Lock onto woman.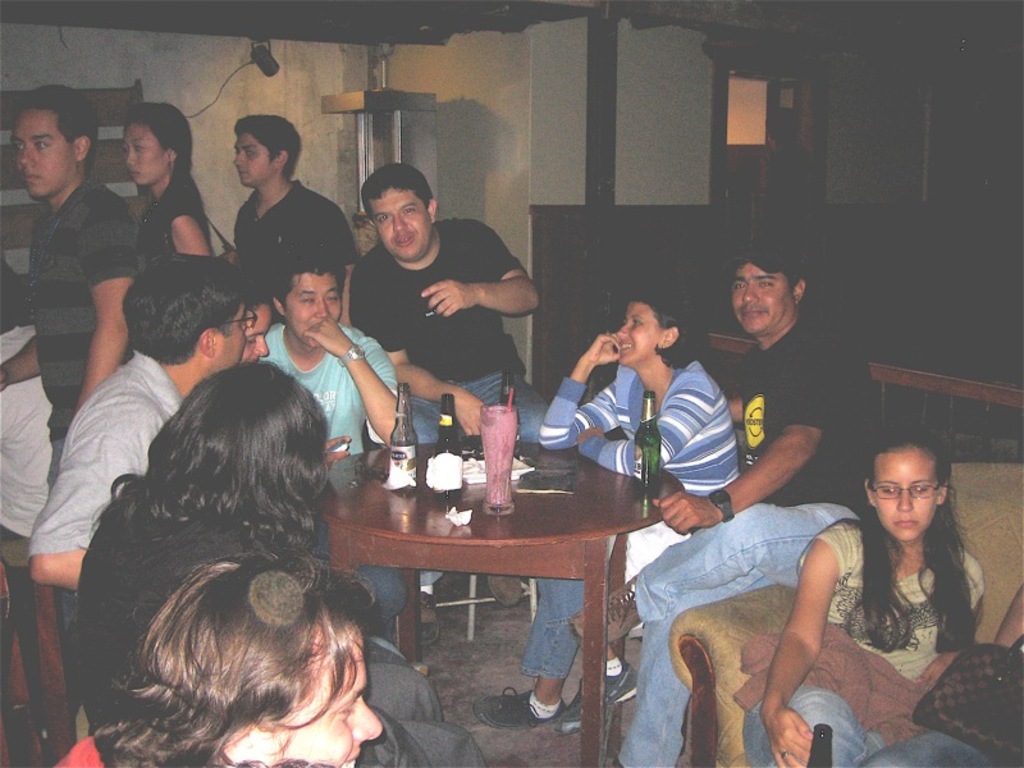
Locked: (475,293,744,737).
